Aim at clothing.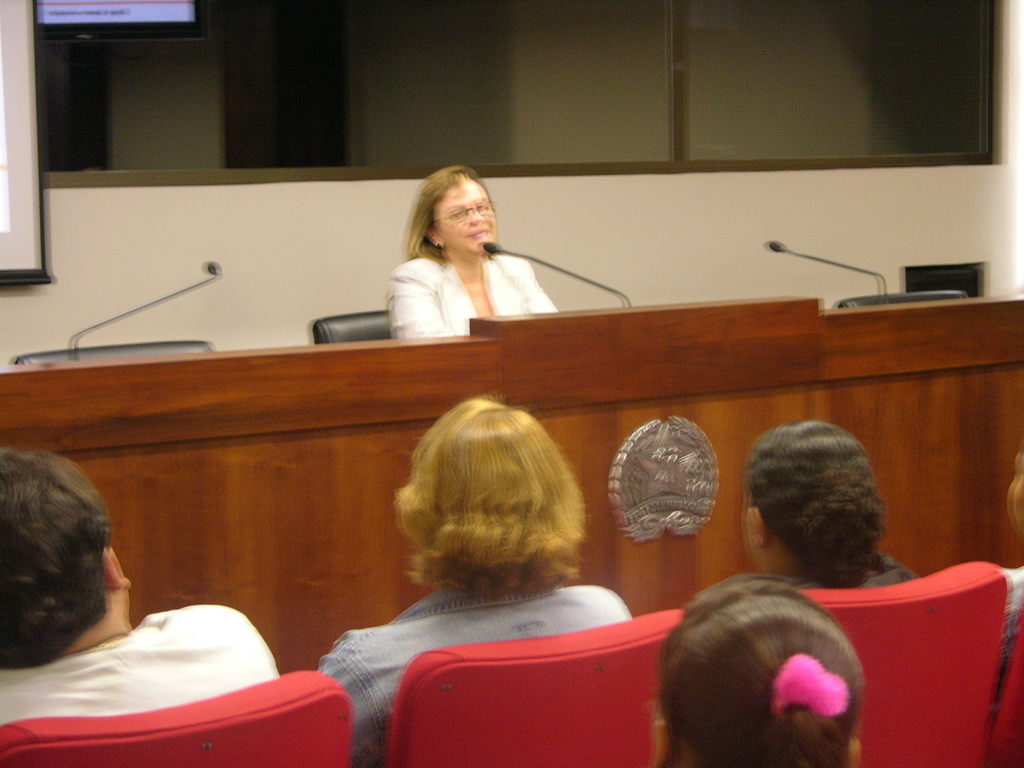
Aimed at left=785, top=555, right=918, bottom=593.
